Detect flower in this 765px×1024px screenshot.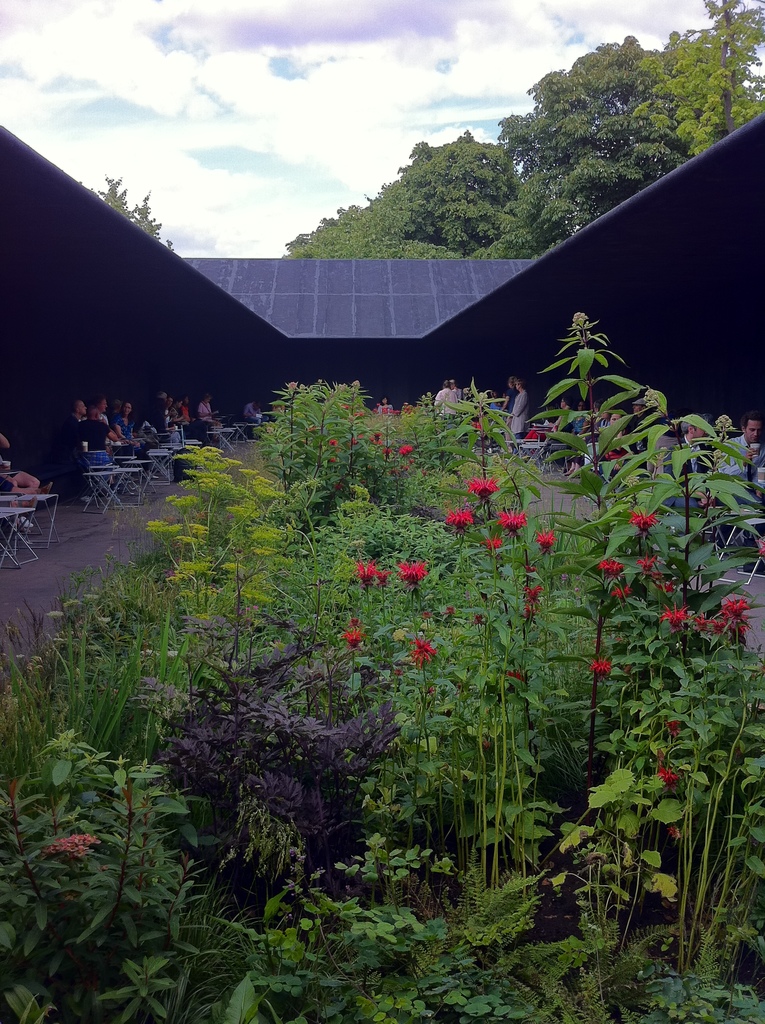
Detection: x1=485, y1=534, x2=501, y2=550.
